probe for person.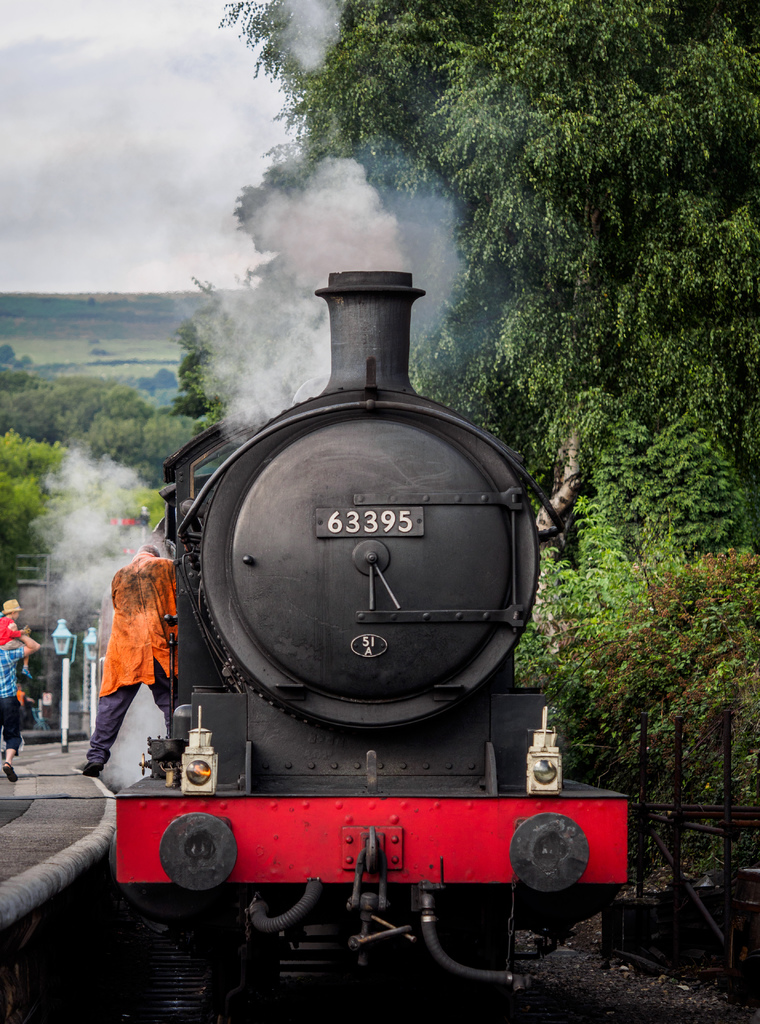
Probe result: 0, 594, 26, 650.
